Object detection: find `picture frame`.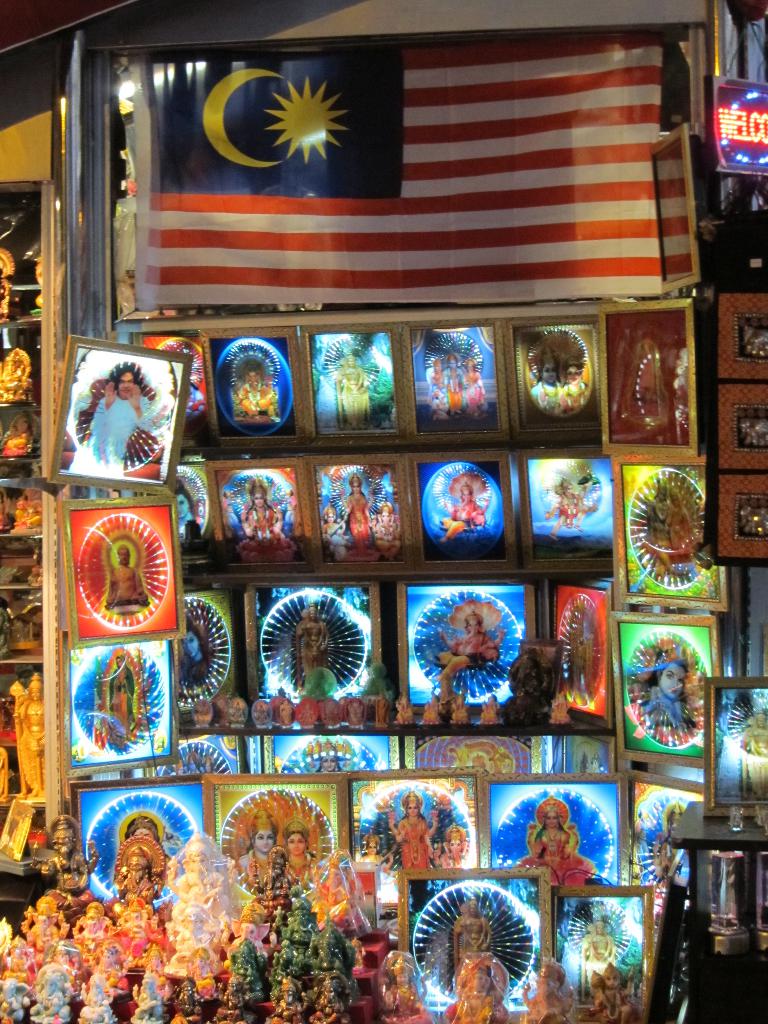
bbox=[502, 312, 599, 445].
